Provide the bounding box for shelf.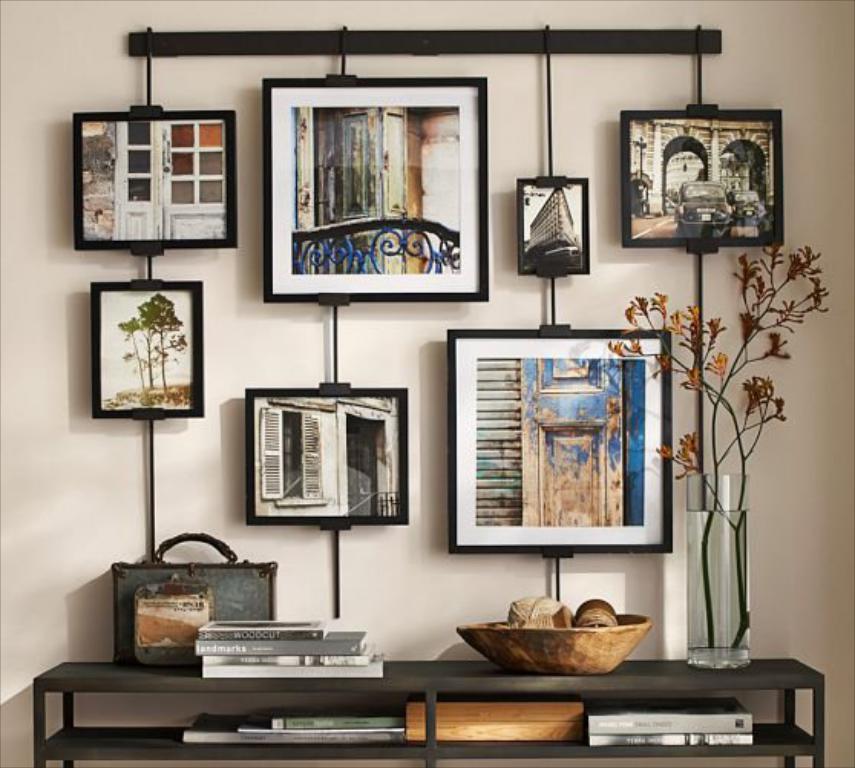
[left=40, top=750, right=428, bottom=766].
